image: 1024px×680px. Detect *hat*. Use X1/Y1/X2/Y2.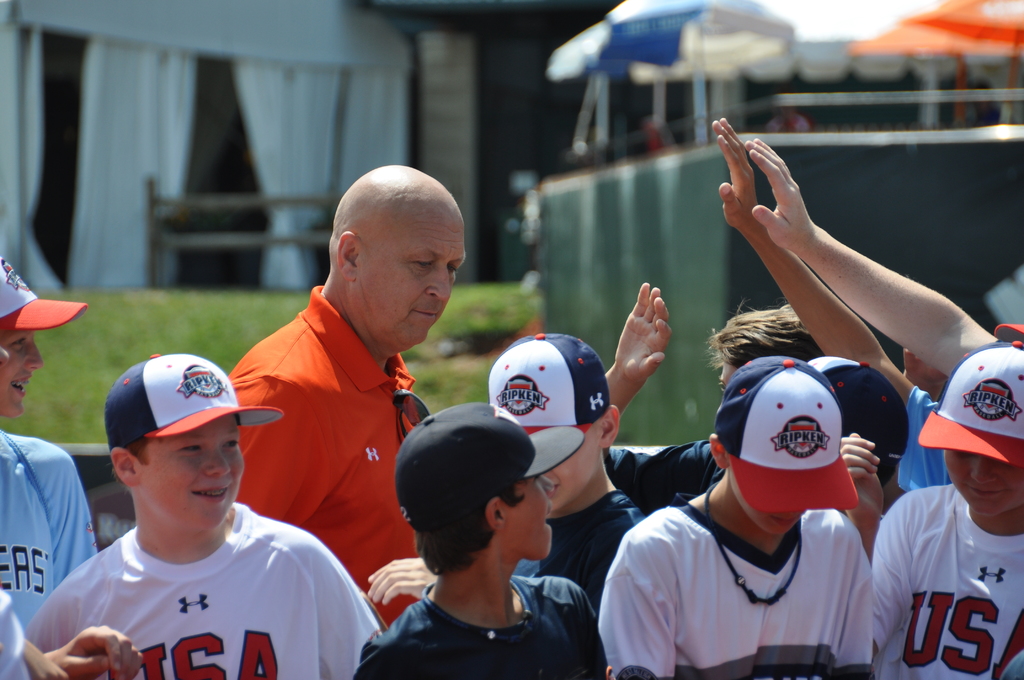
101/352/282/448.
